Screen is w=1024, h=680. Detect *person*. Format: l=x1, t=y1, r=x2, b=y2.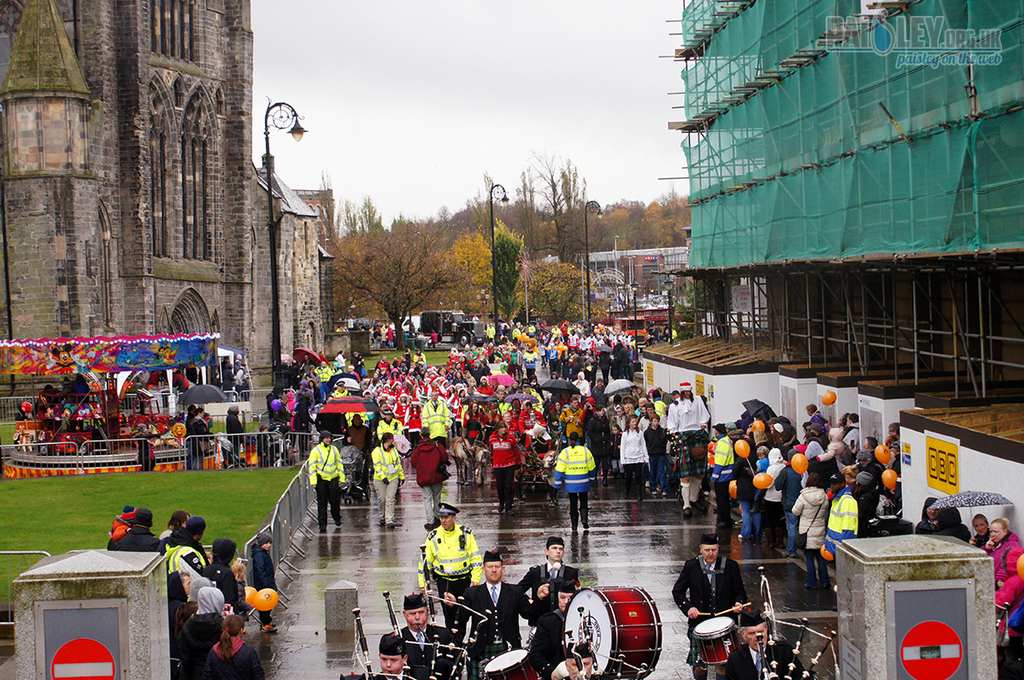
l=548, t=425, r=606, b=529.
